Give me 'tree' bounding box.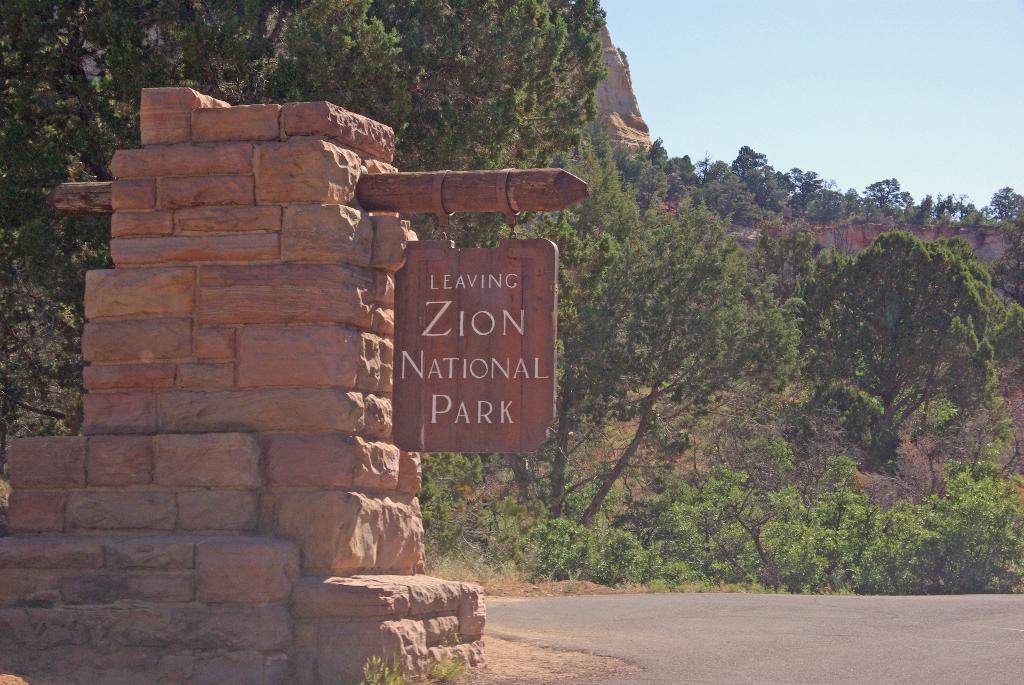
detection(740, 193, 1004, 538).
